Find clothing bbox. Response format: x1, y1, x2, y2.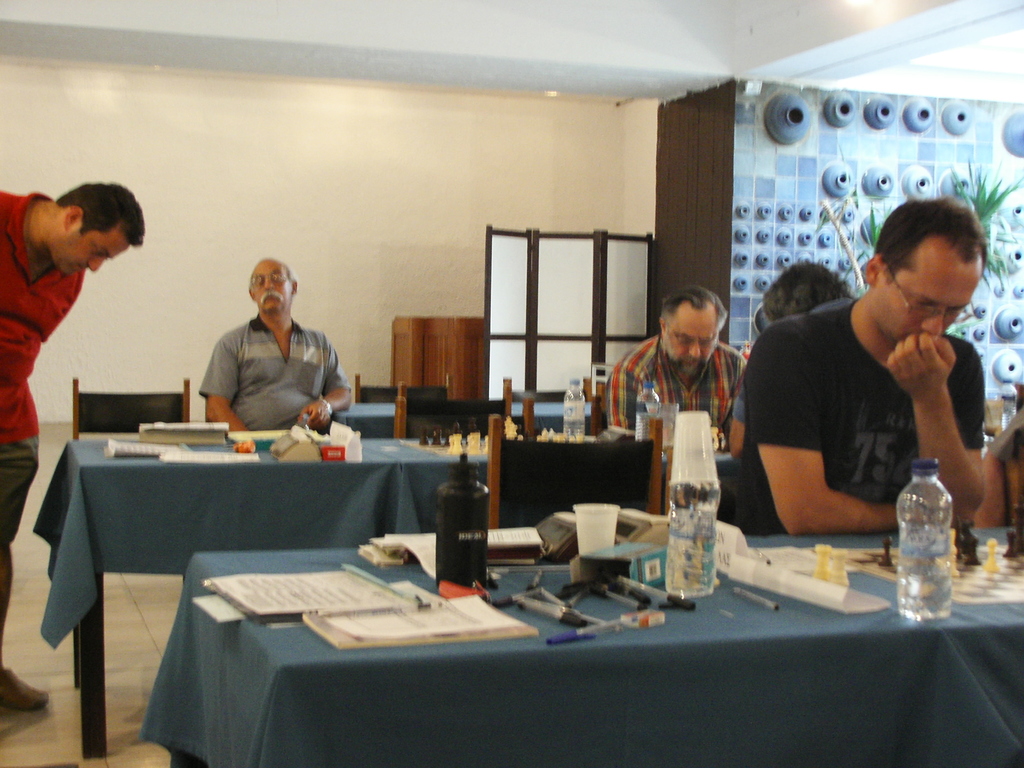
0, 191, 83, 664.
